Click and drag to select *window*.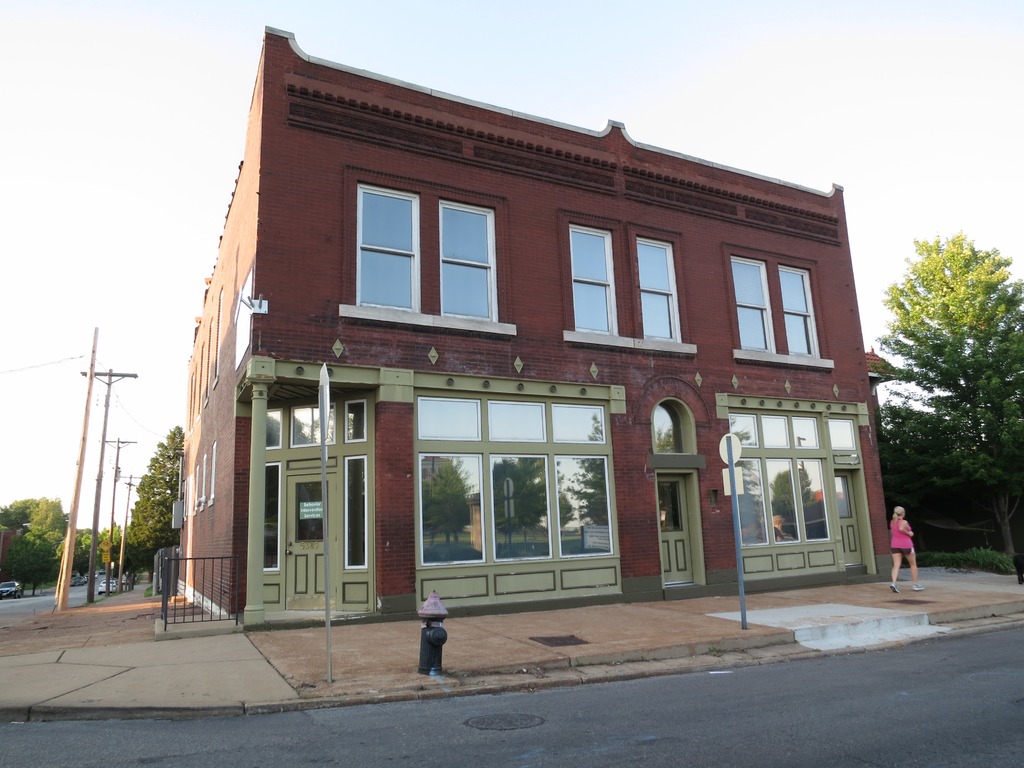
Selection: <box>623,222,704,371</box>.
